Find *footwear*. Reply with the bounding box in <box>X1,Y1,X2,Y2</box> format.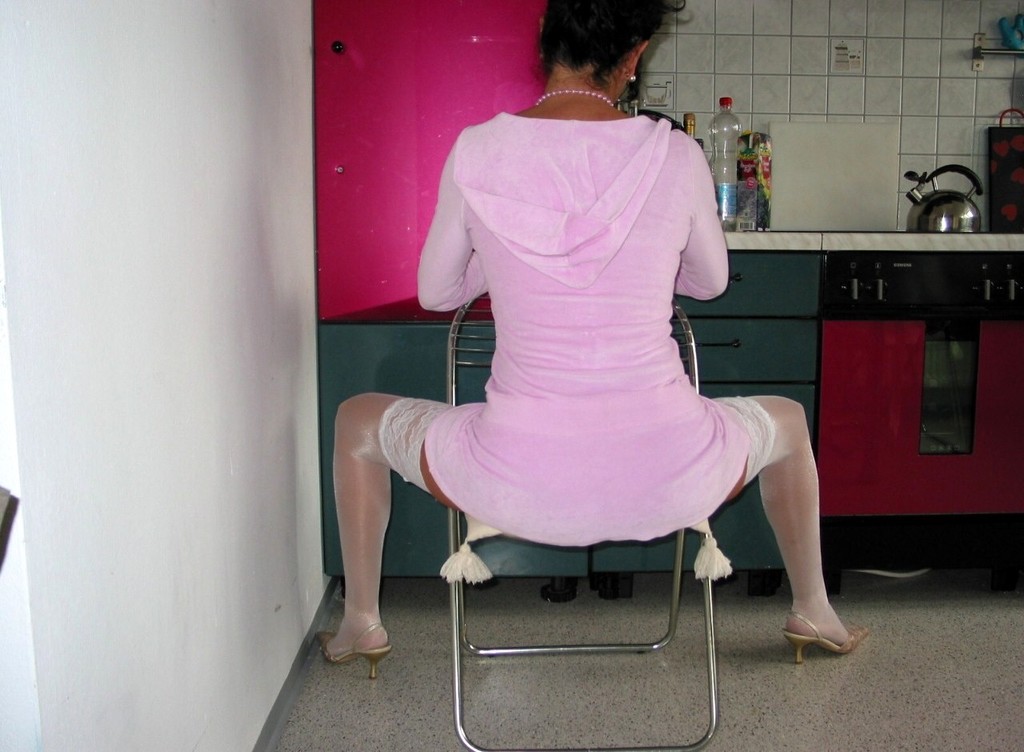
<box>786,586,859,662</box>.
